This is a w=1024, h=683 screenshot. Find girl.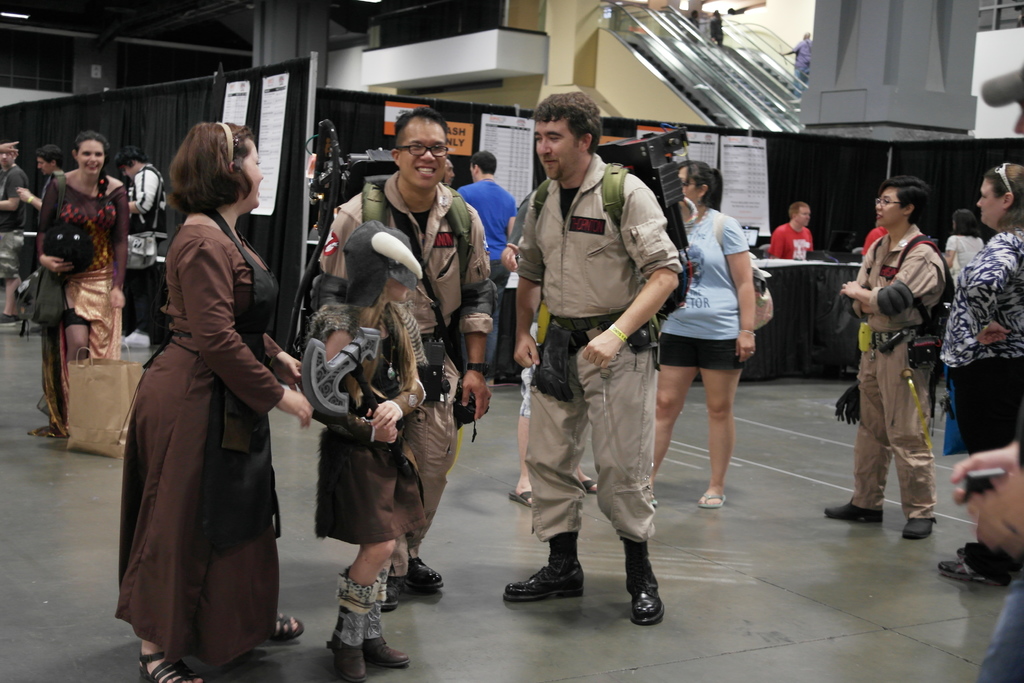
Bounding box: Rect(292, 222, 430, 680).
